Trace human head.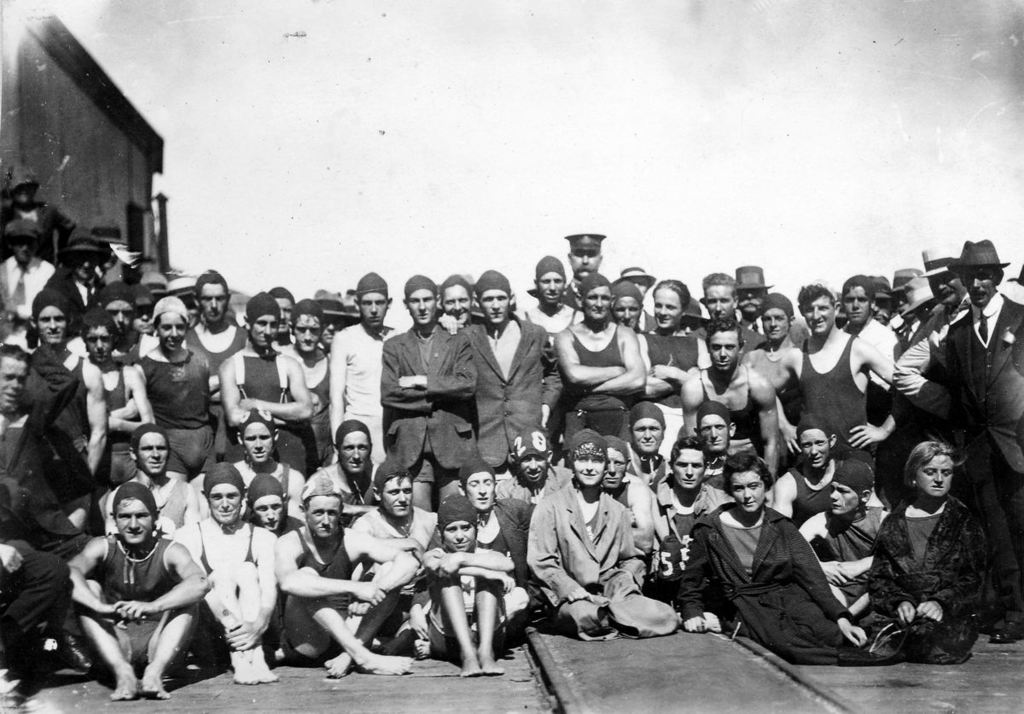
Traced to [left=474, top=267, right=520, bottom=322].
